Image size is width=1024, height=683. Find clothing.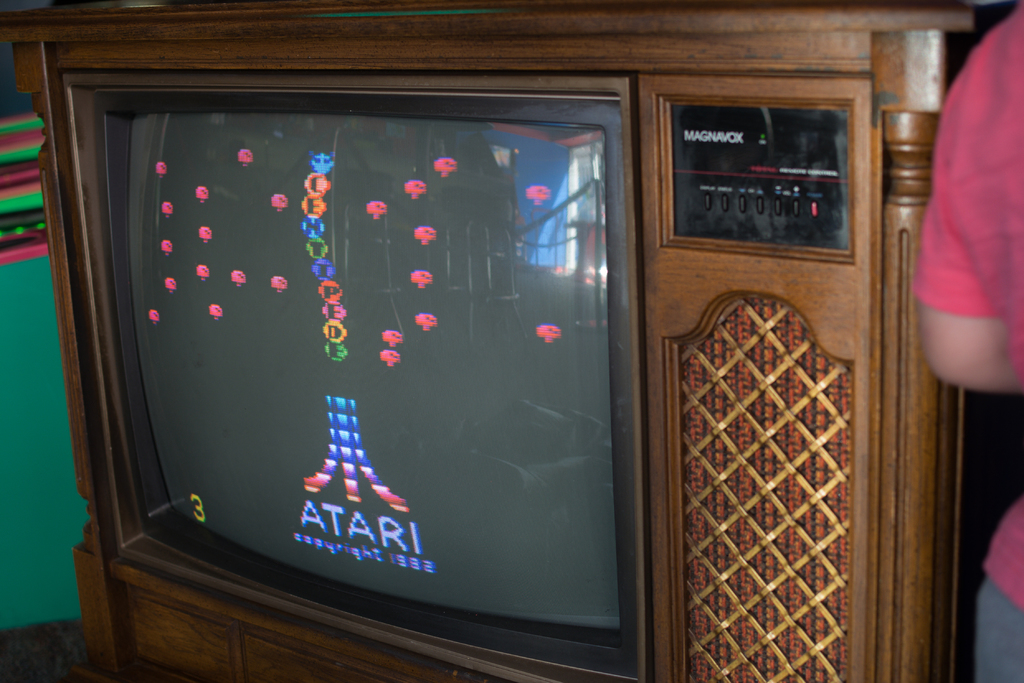
906 1 1023 682.
